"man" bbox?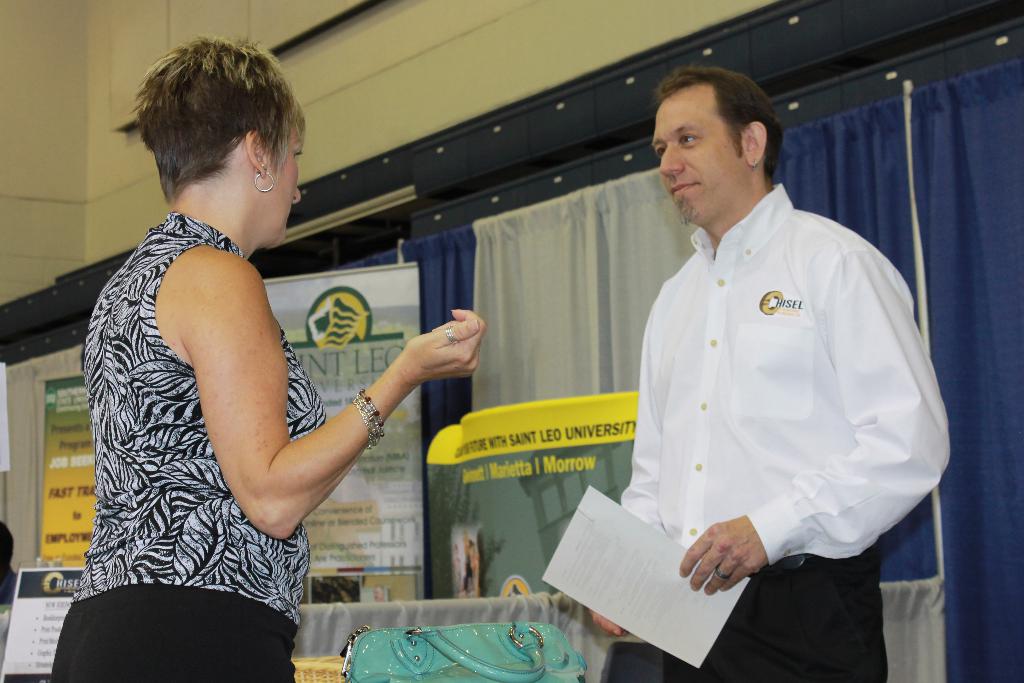
(578,67,931,647)
